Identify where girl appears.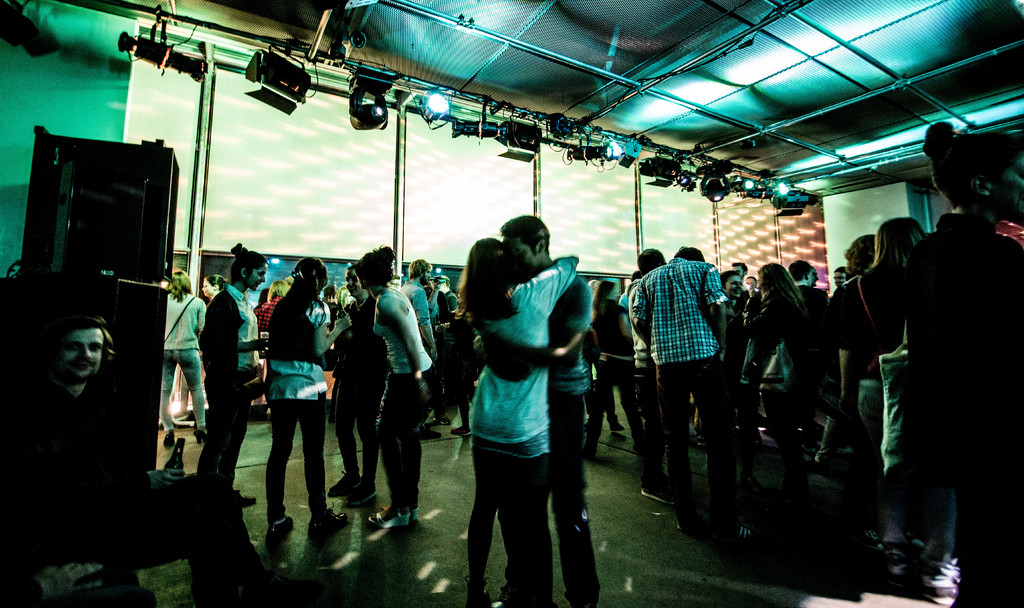
Appears at locate(265, 250, 350, 540).
